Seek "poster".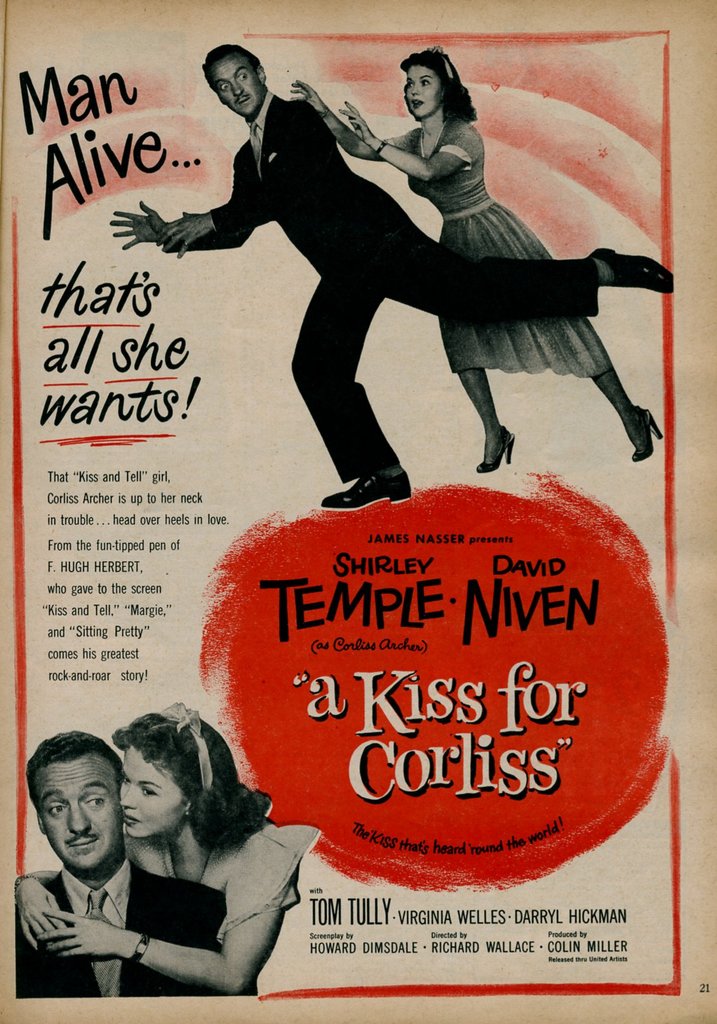
[0,0,716,1023].
